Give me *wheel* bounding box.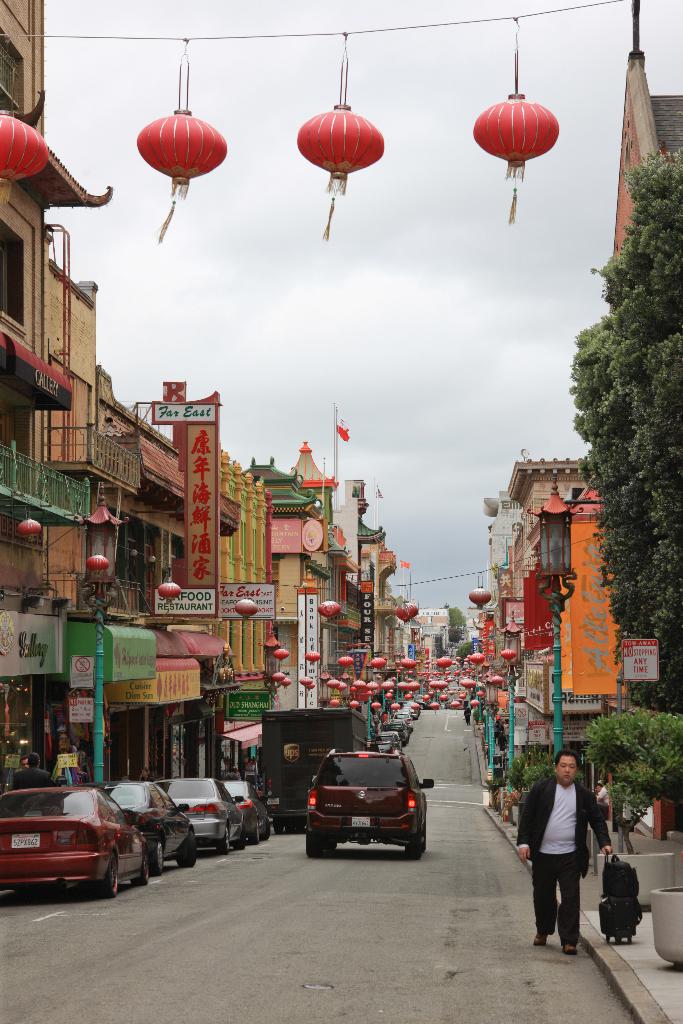
left=96, top=855, right=117, bottom=895.
